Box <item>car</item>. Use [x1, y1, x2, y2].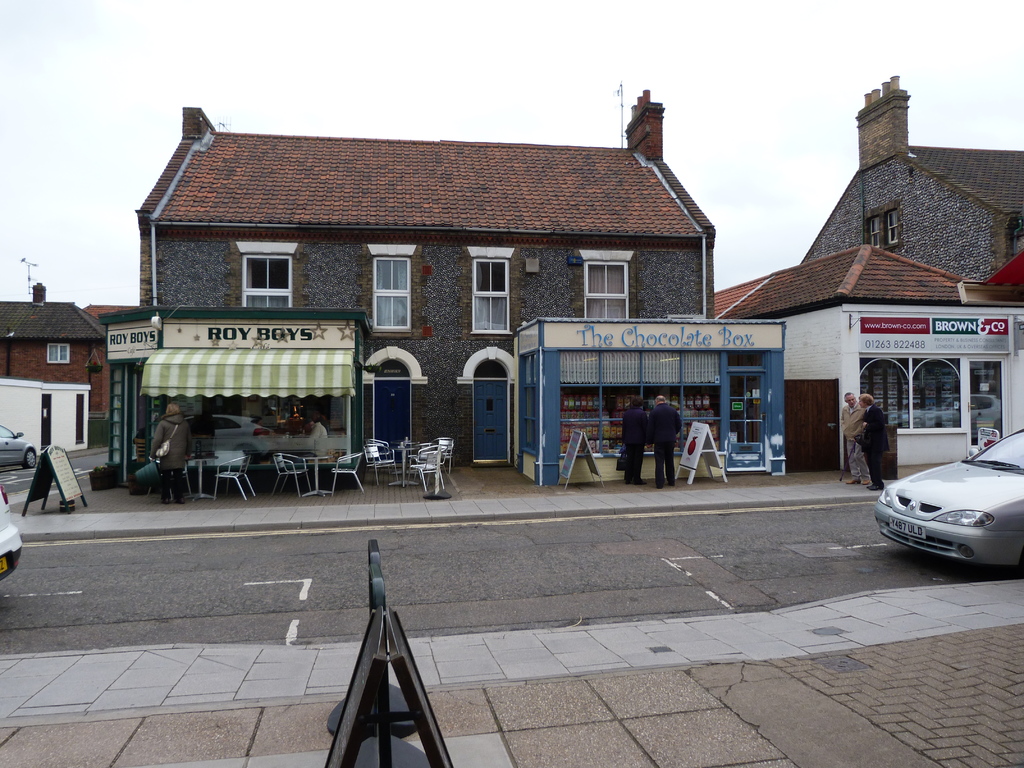
[0, 481, 25, 587].
